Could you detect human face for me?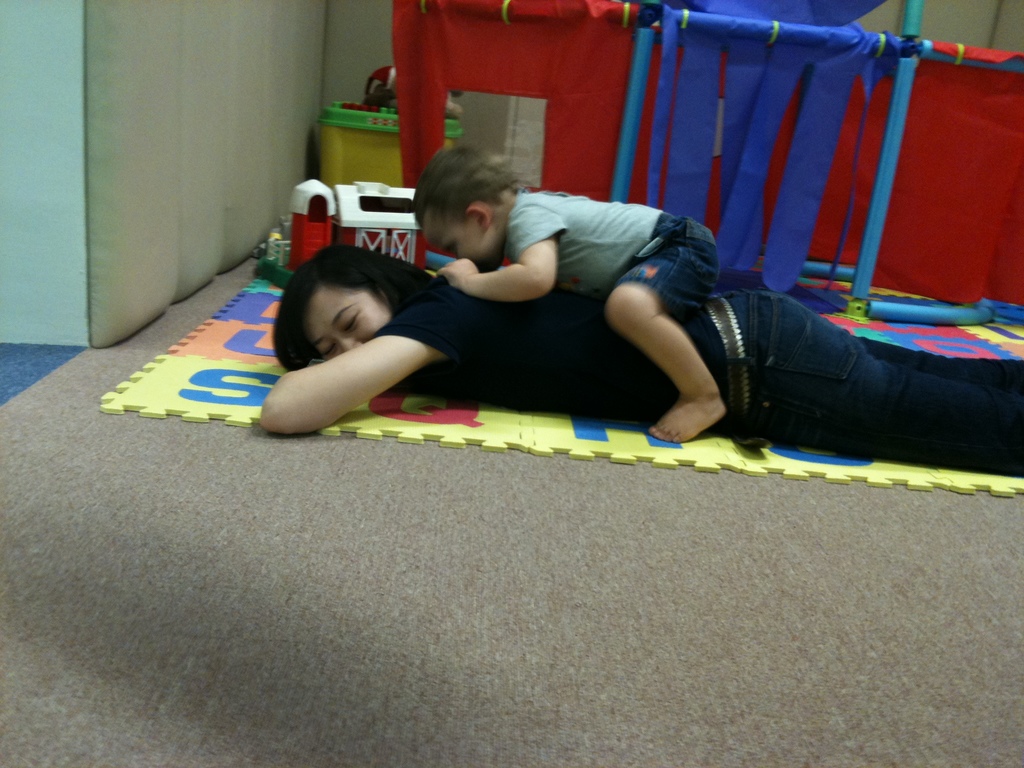
Detection result: Rect(301, 278, 394, 367).
